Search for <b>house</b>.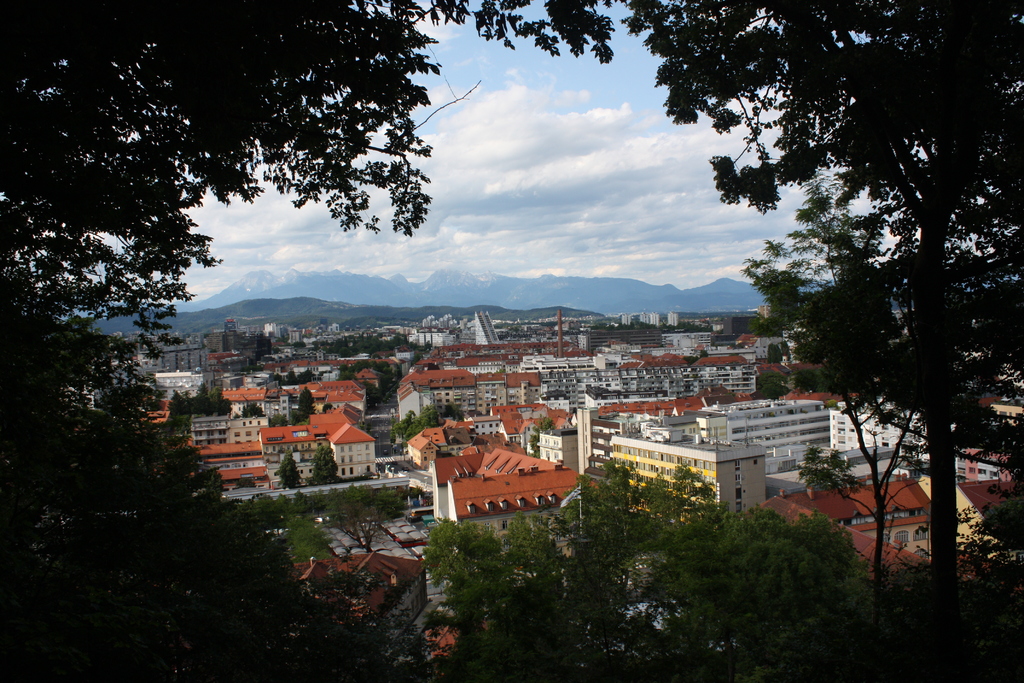
Found at detection(288, 323, 299, 345).
